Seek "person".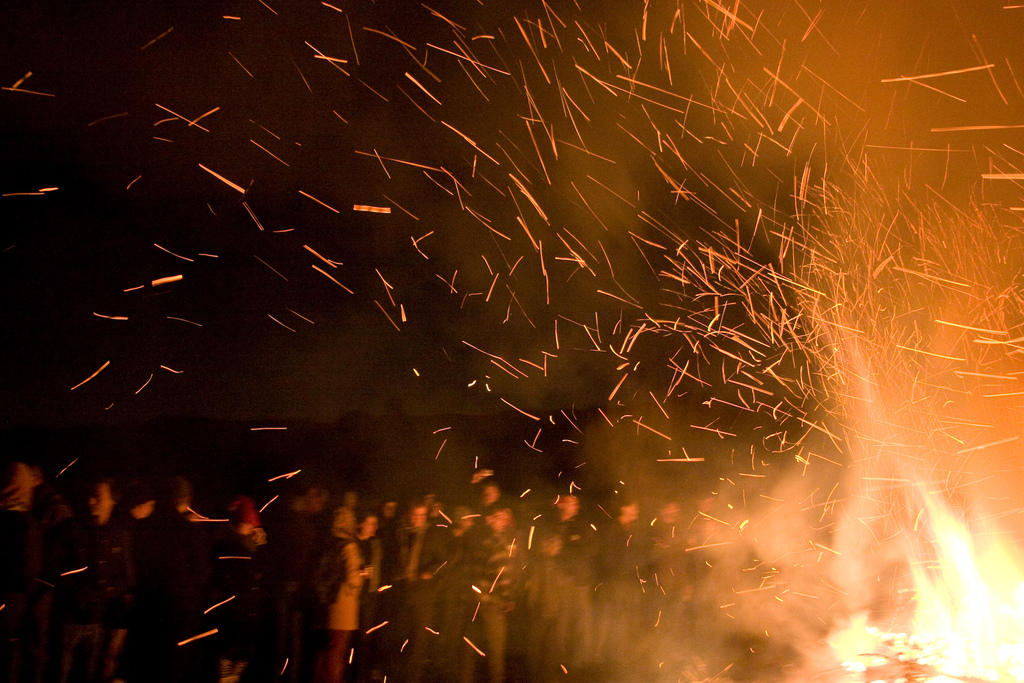
346/512/377/682.
